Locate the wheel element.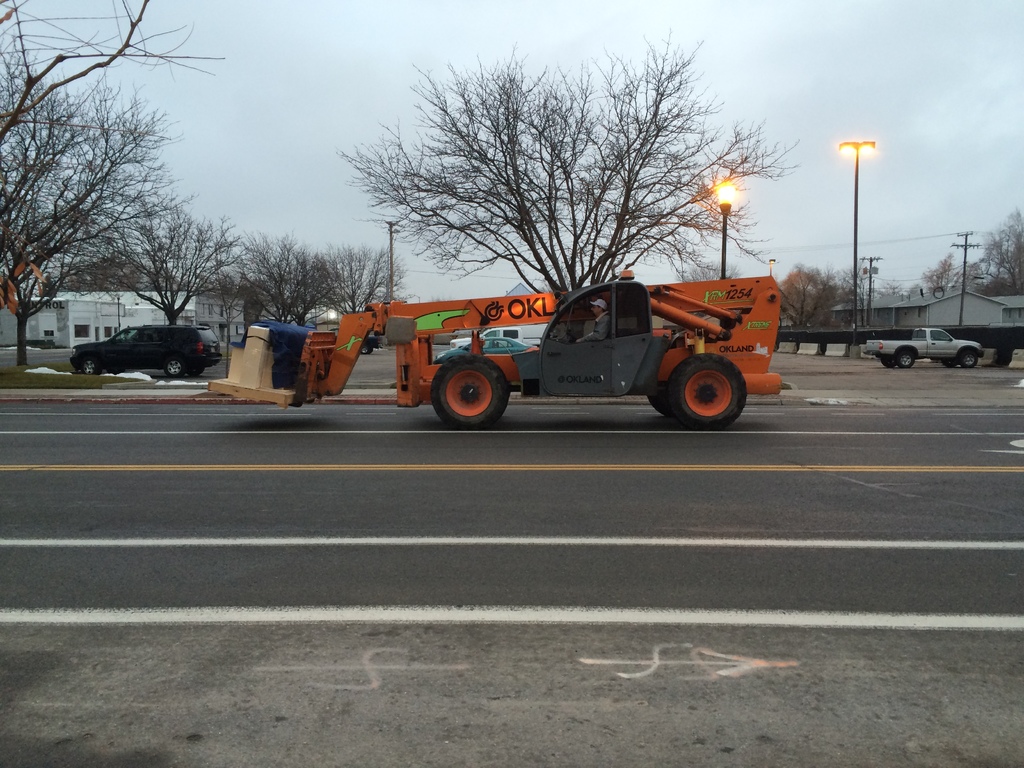
Element bbox: Rect(669, 352, 747, 431).
